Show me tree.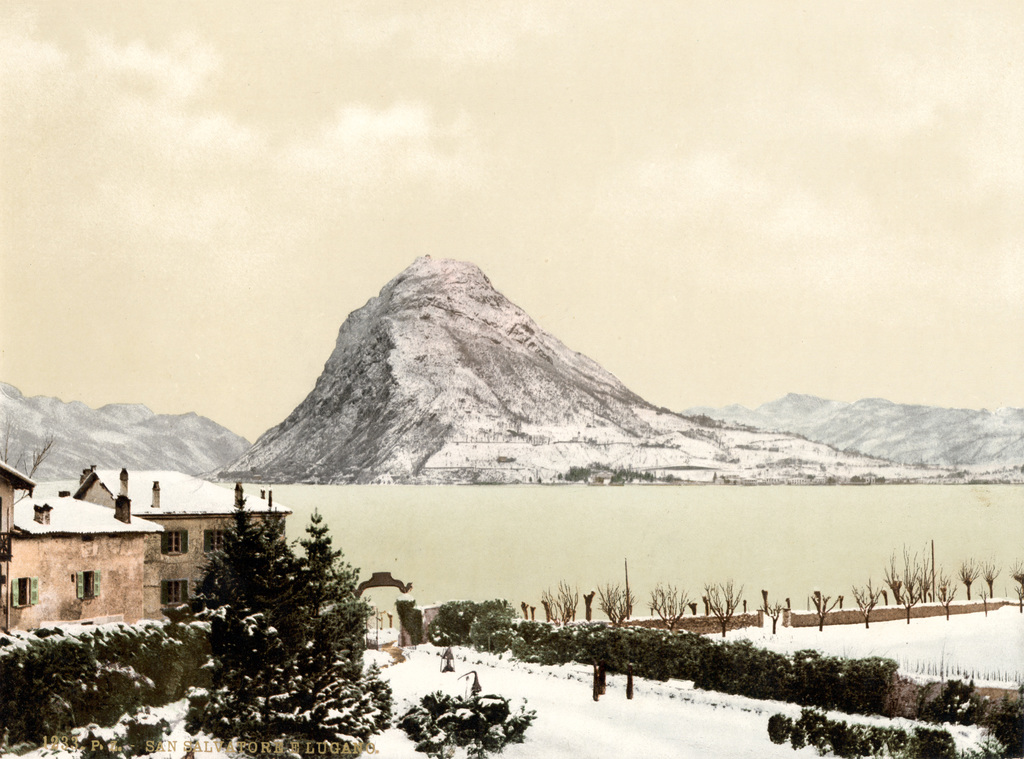
tree is here: [x1=0, y1=412, x2=59, y2=500].
